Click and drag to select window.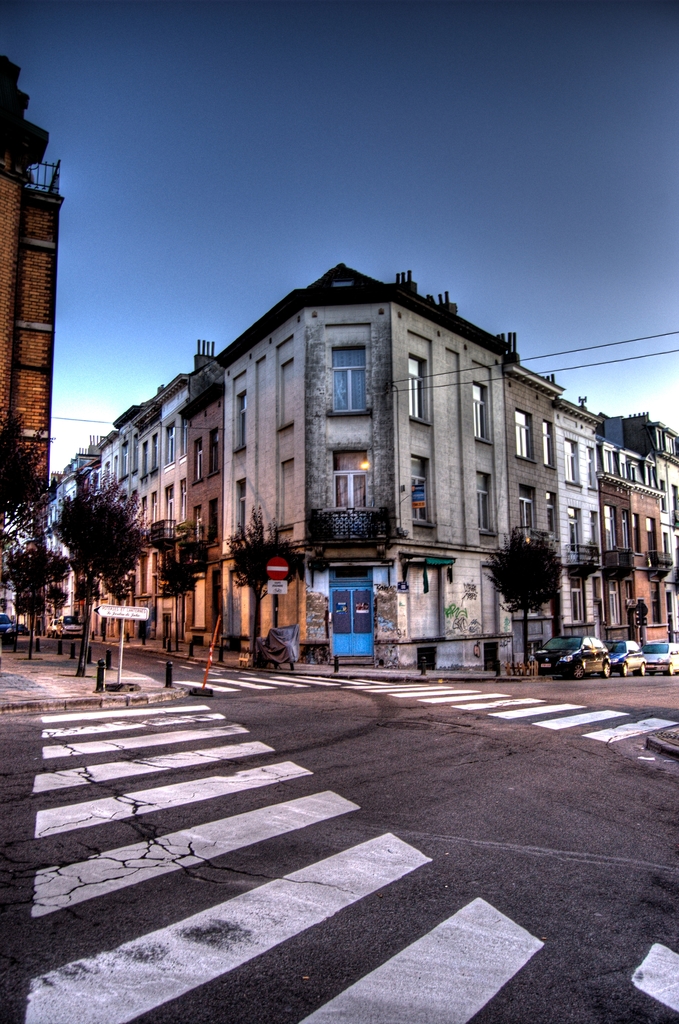
Selection: pyautogui.locateOnScreen(139, 443, 146, 483).
